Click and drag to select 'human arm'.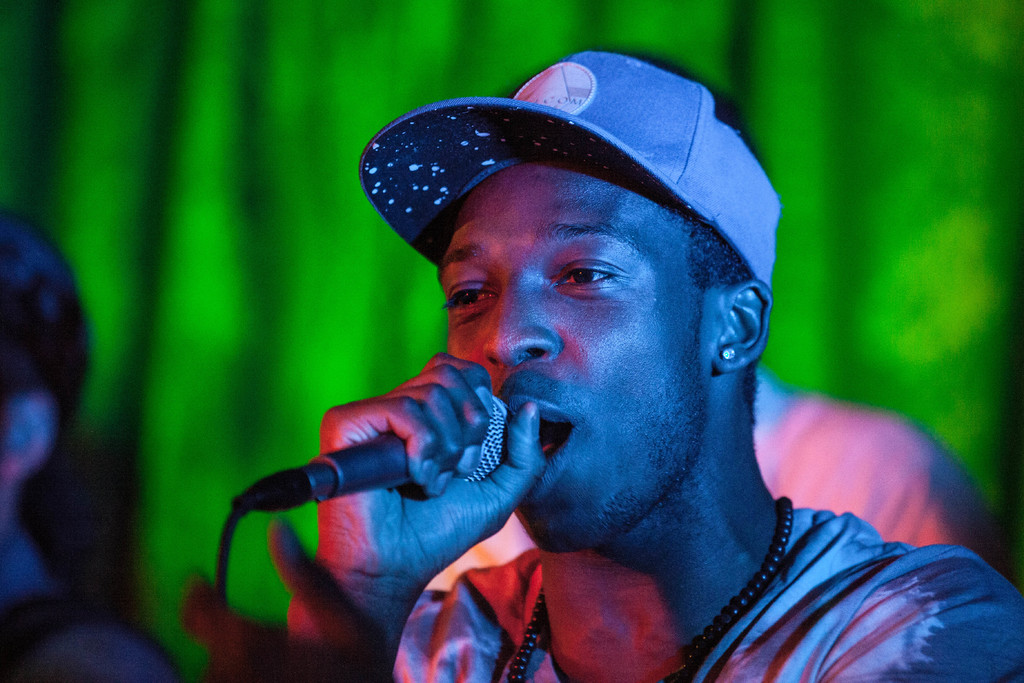
Selection: 271/352/544/679.
